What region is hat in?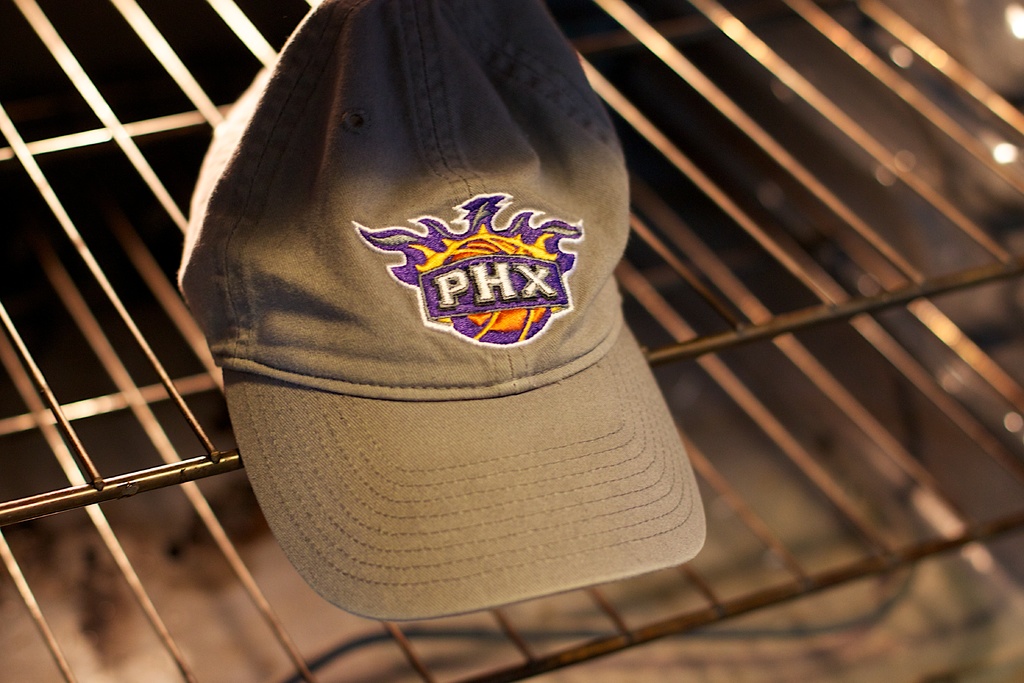
<box>177,0,710,625</box>.
